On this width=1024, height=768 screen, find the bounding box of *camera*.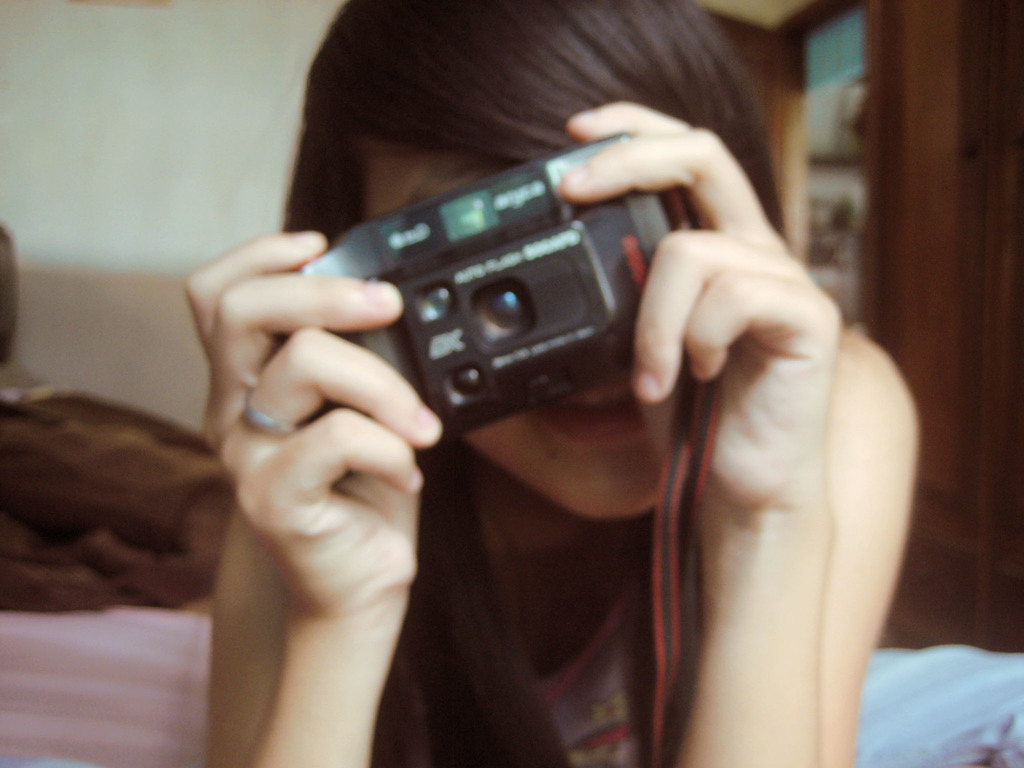
Bounding box: Rect(285, 134, 684, 451).
